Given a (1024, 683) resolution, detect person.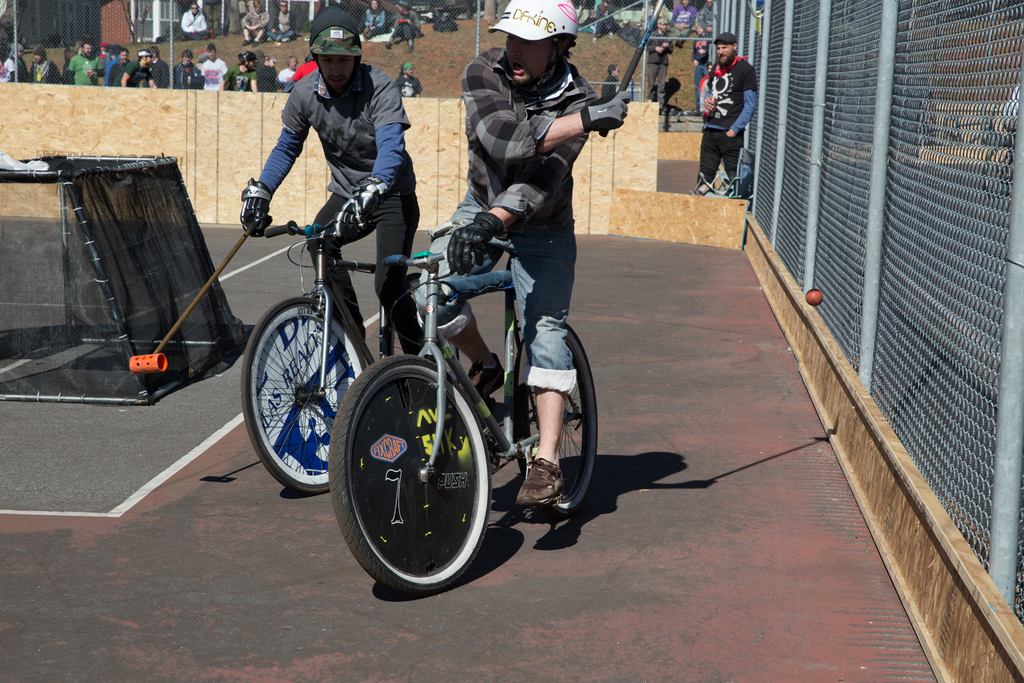
x1=399, y1=56, x2=423, y2=105.
